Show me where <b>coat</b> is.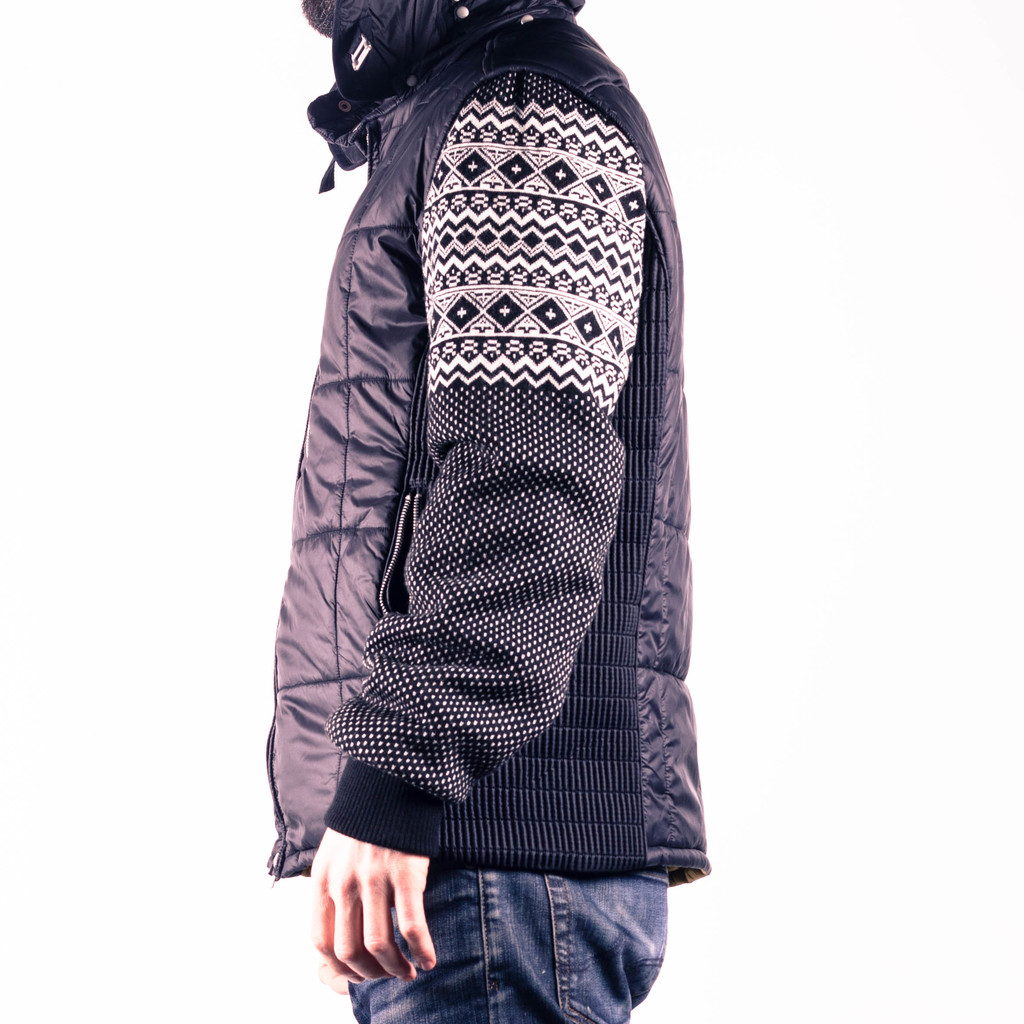
<b>coat</b> is at (276,29,707,945).
